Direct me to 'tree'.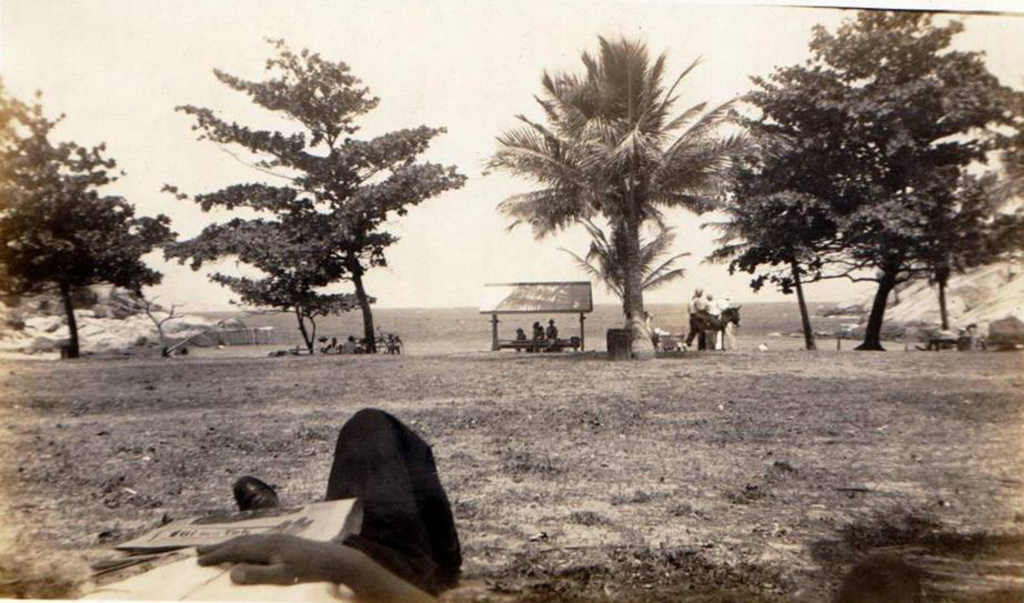
Direction: [left=714, top=0, right=1023, bottom=359].
